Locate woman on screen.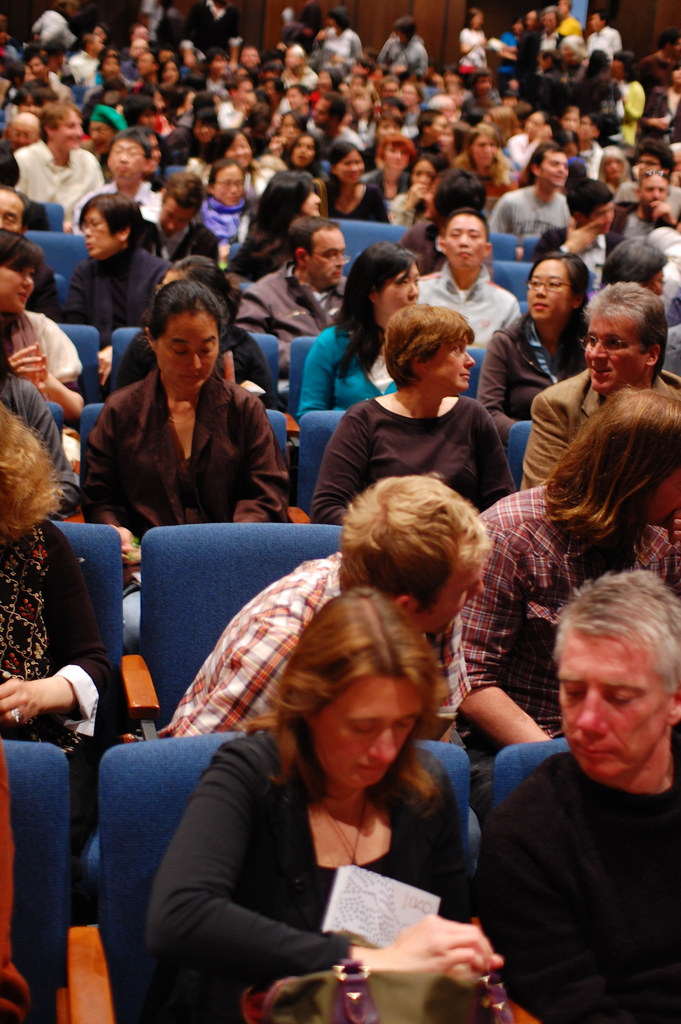
On screen at region(313, 305, 519, 526).
